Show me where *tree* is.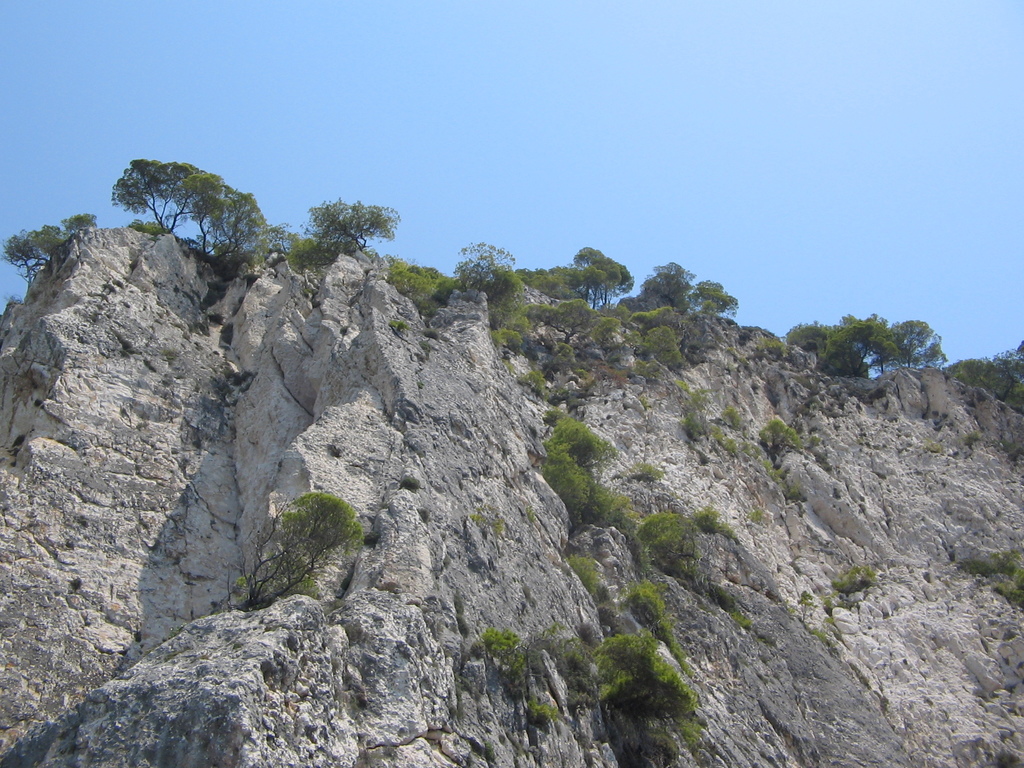
*tree* is at {"x1": 551, "y1": 248, "x2": 625, "y2": 301}.
